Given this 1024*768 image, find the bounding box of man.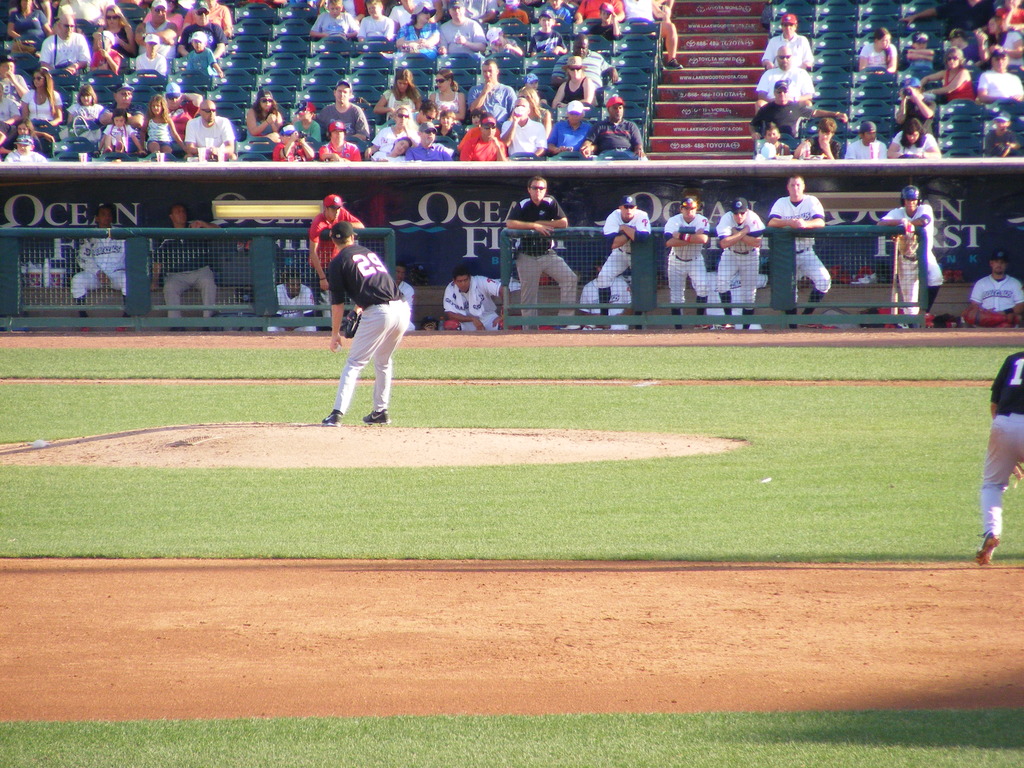
408/99/436/129.
